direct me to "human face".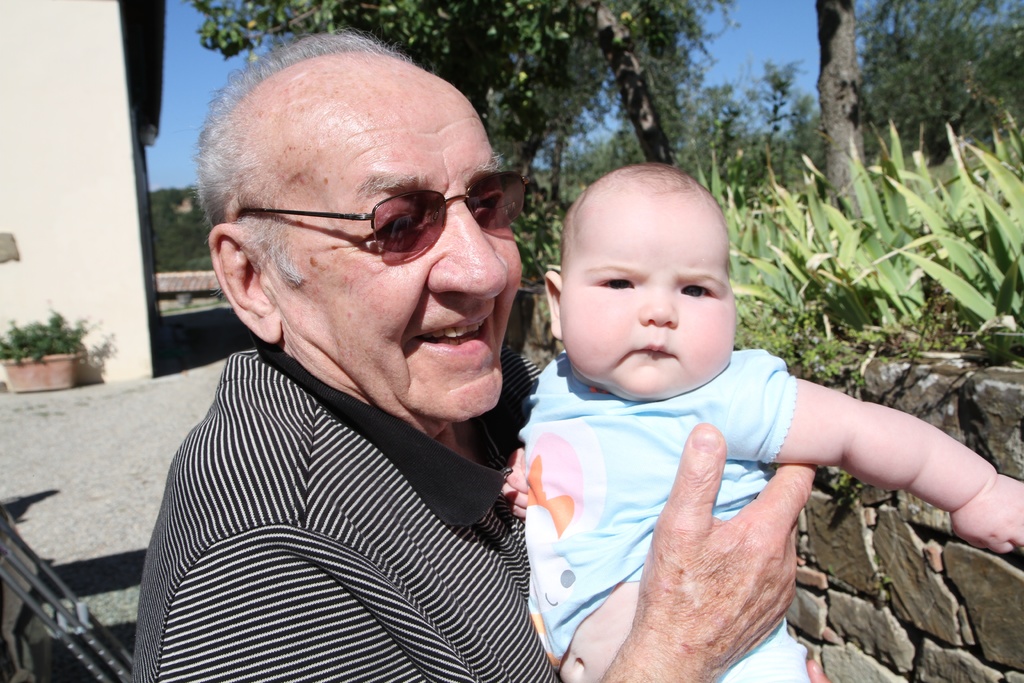
Direction: {"left": 568, "top": 215, "right": 728, "bottom": 391}.
